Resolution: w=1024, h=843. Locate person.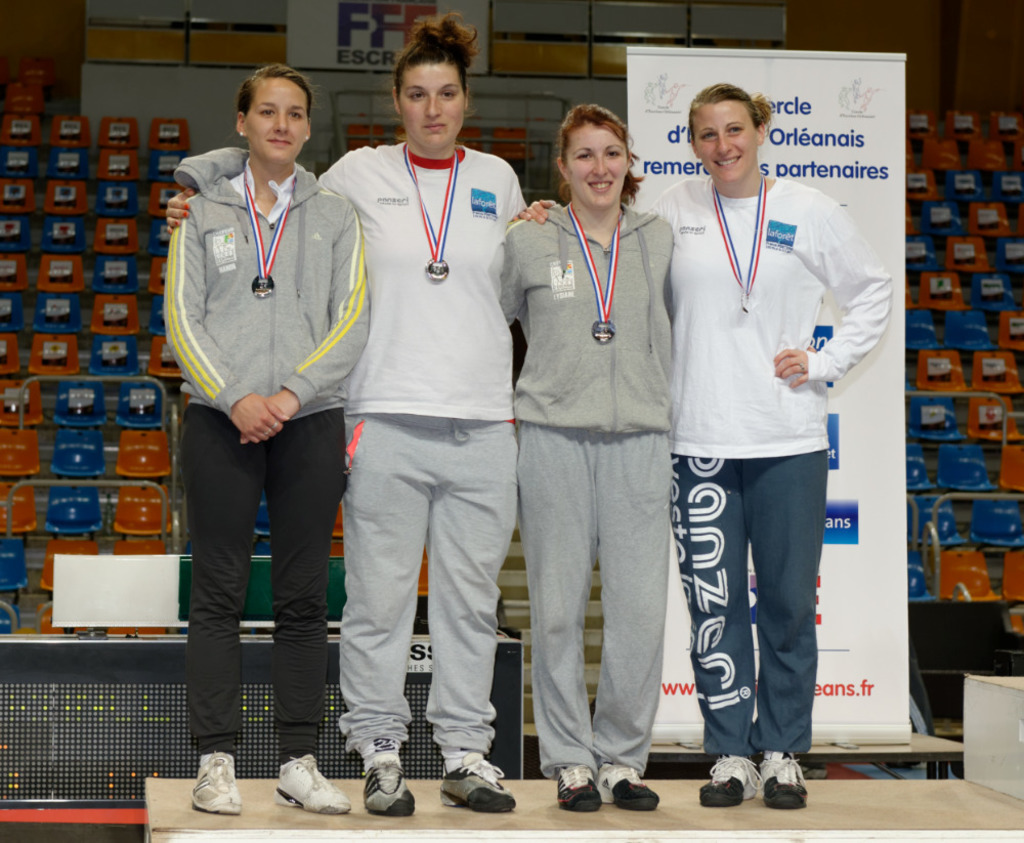
locate(492, 100, 680, 813).
